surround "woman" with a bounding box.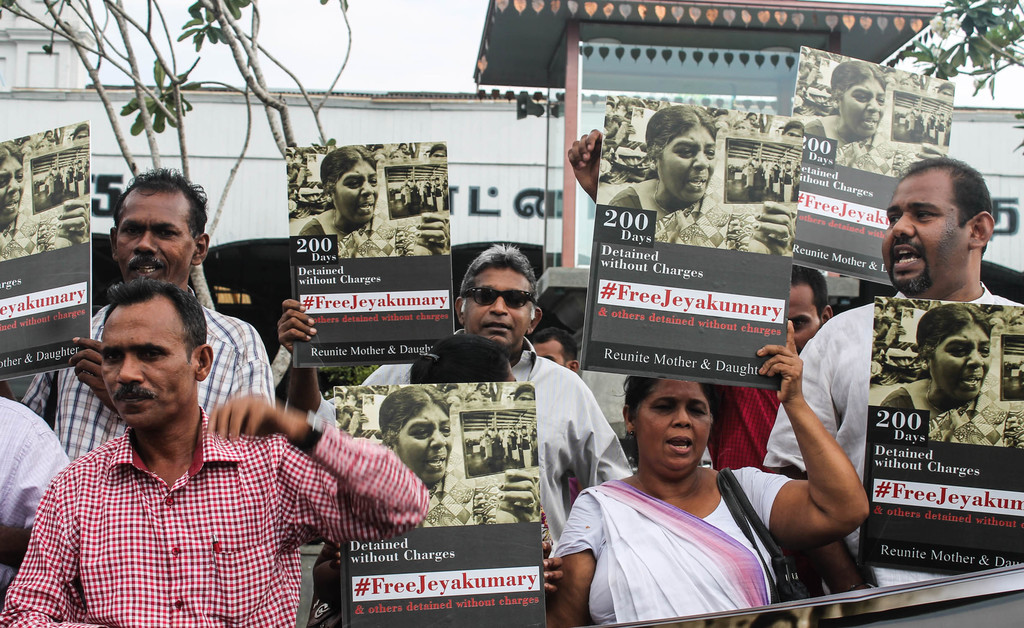
554,354,795,627.
